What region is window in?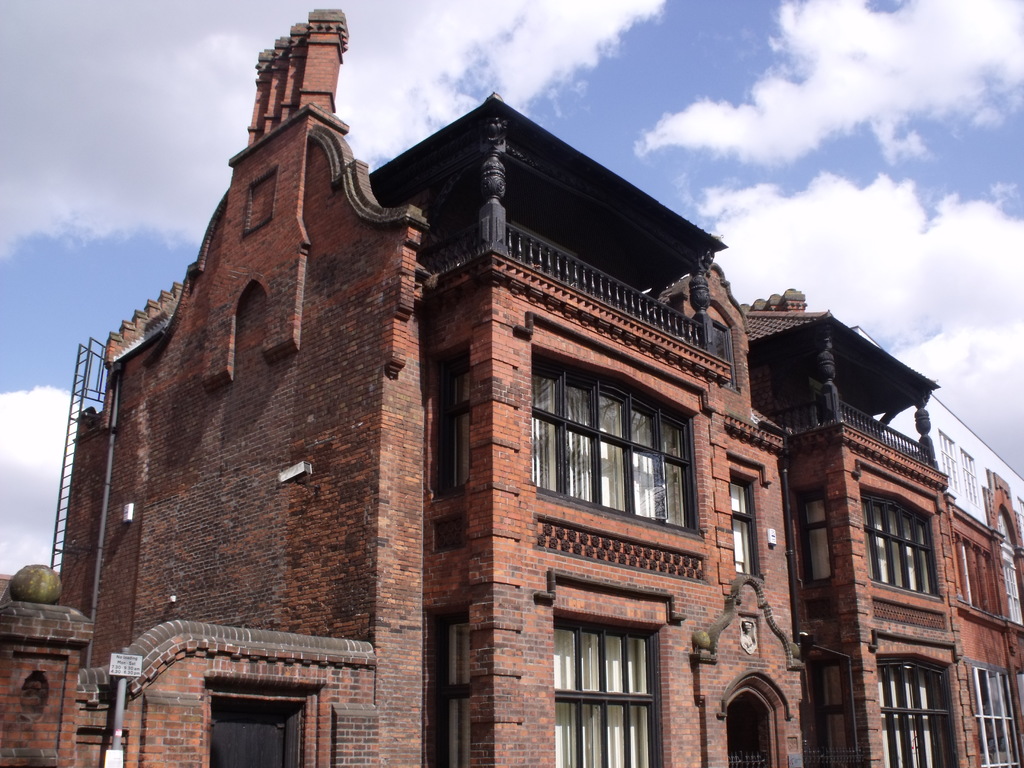
x1=871 y1=656 x2=957 y2=767.
